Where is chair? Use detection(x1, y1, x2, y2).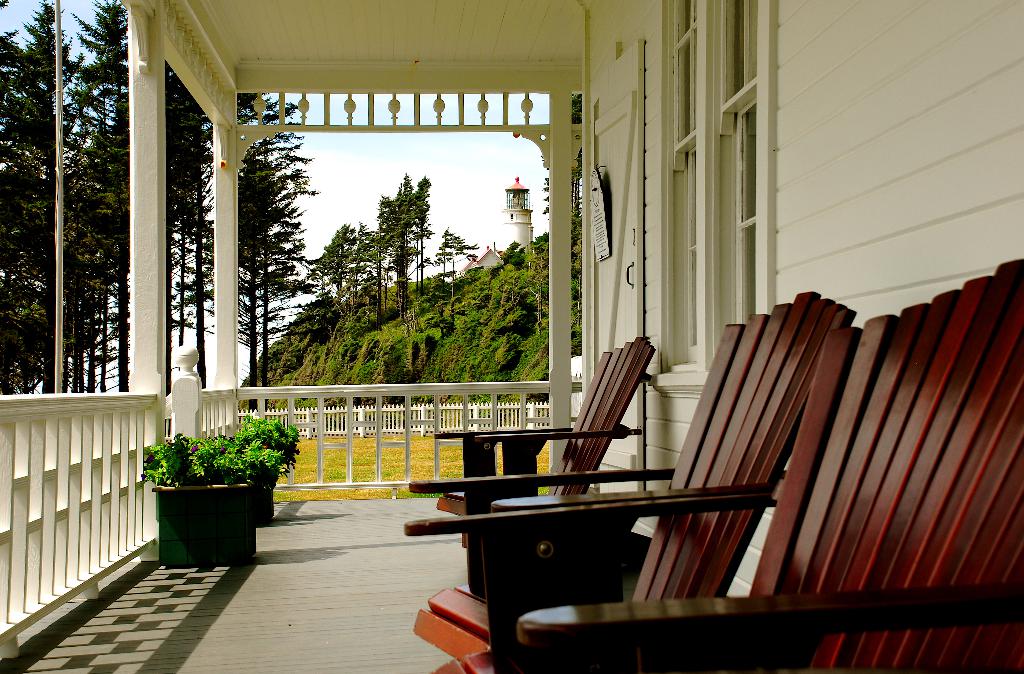
detection(401, 287, 856, 651).
